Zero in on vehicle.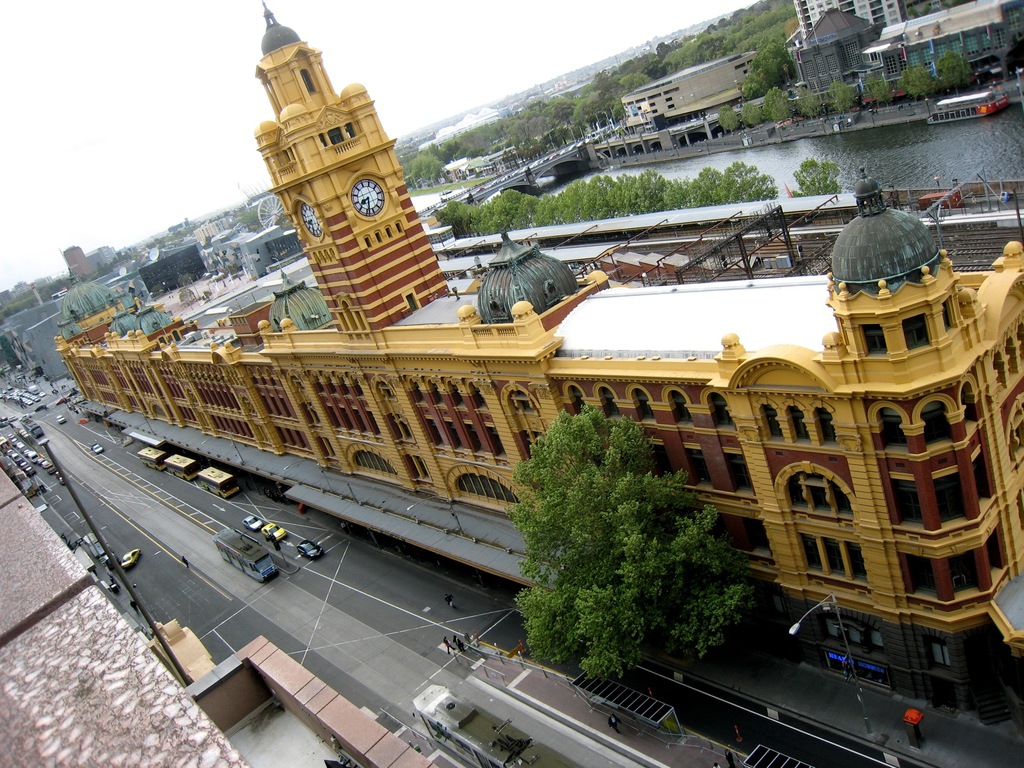
Zeroed in: [266, 521, 287, 537].
